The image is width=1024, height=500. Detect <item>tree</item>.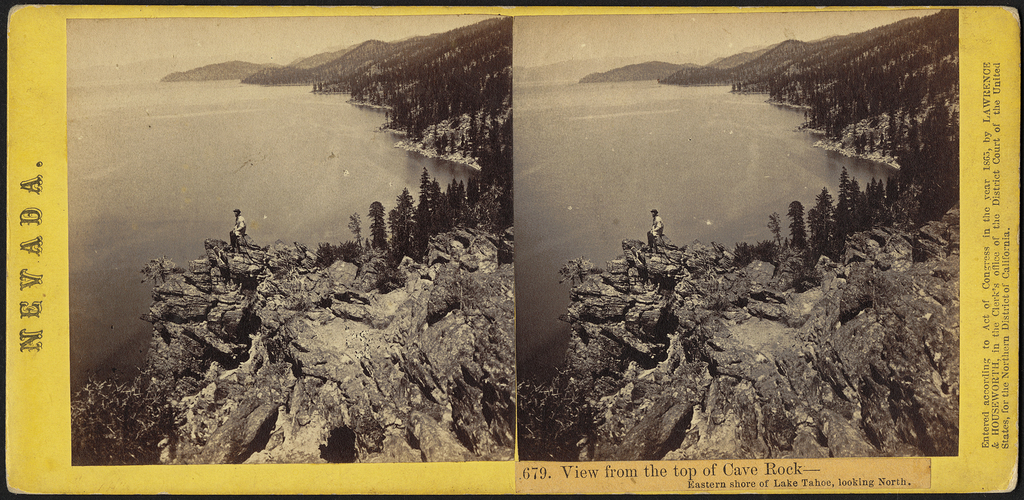
Detection: (72, 375, 169, 469).
